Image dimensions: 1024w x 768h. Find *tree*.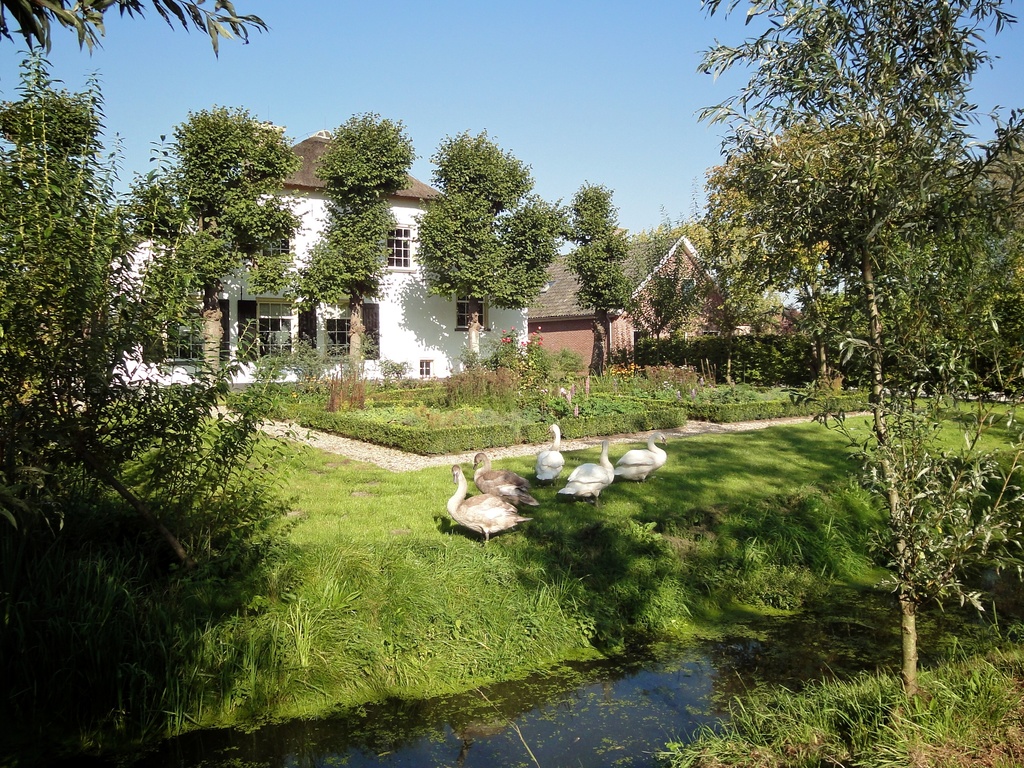
(left=705, top=37, right=995, bottom=601).
